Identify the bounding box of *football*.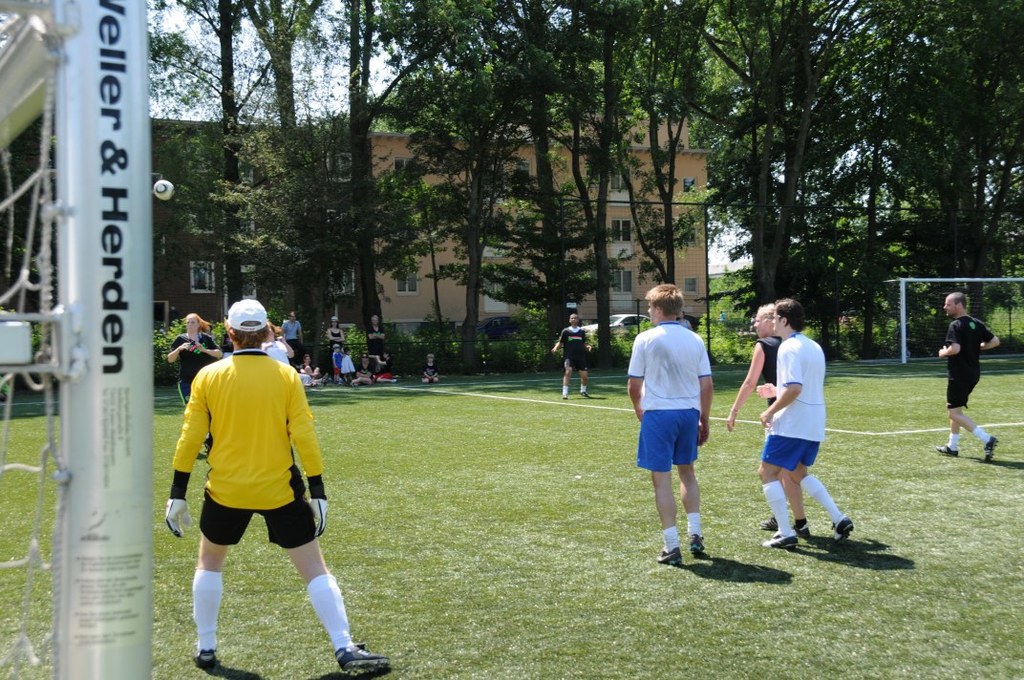
154, 180, 173, 202.
